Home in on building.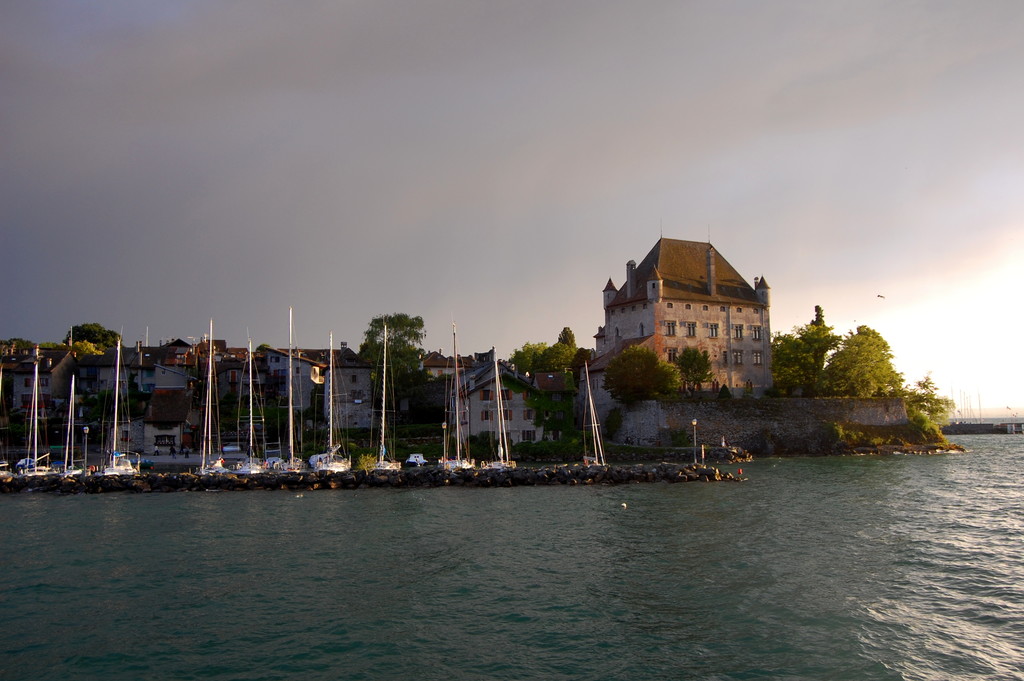
Homed in at box(461, 360, 548, 444).
